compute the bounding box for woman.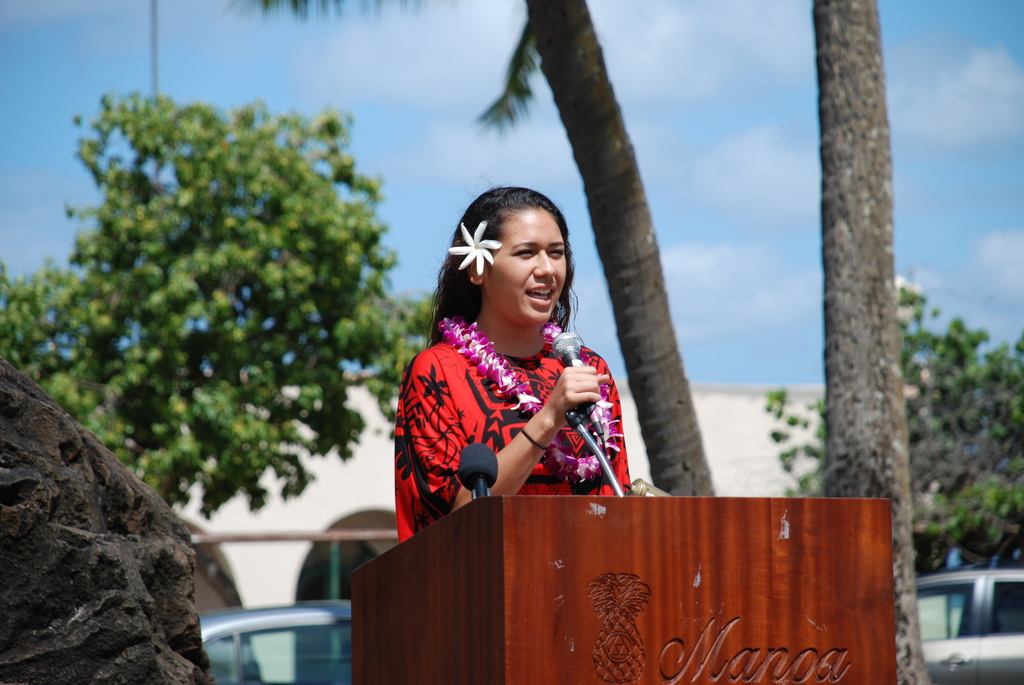
rect(388, 188, 633, 542).
